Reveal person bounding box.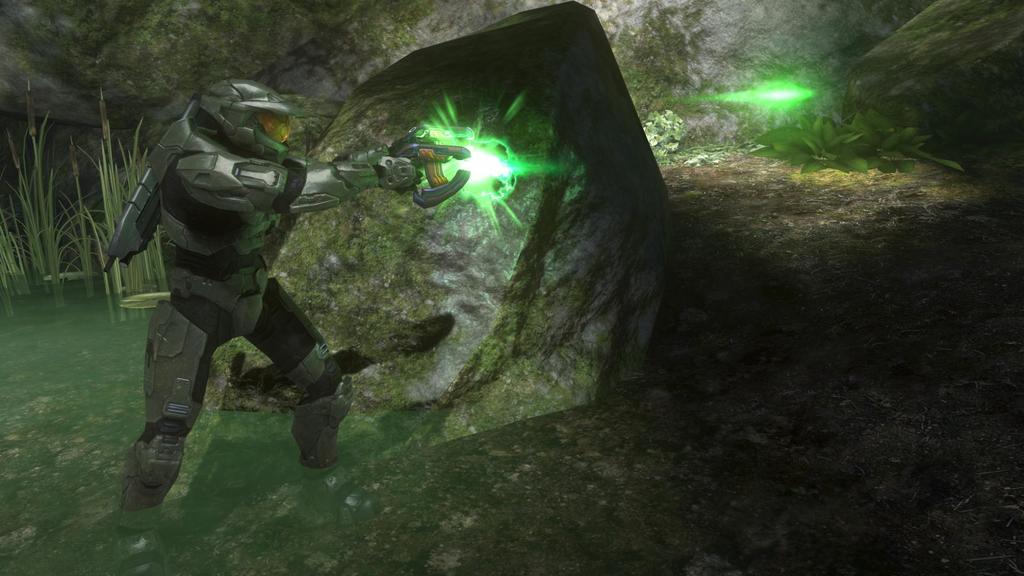
Revealed: region(119, 36, 492, 522).
